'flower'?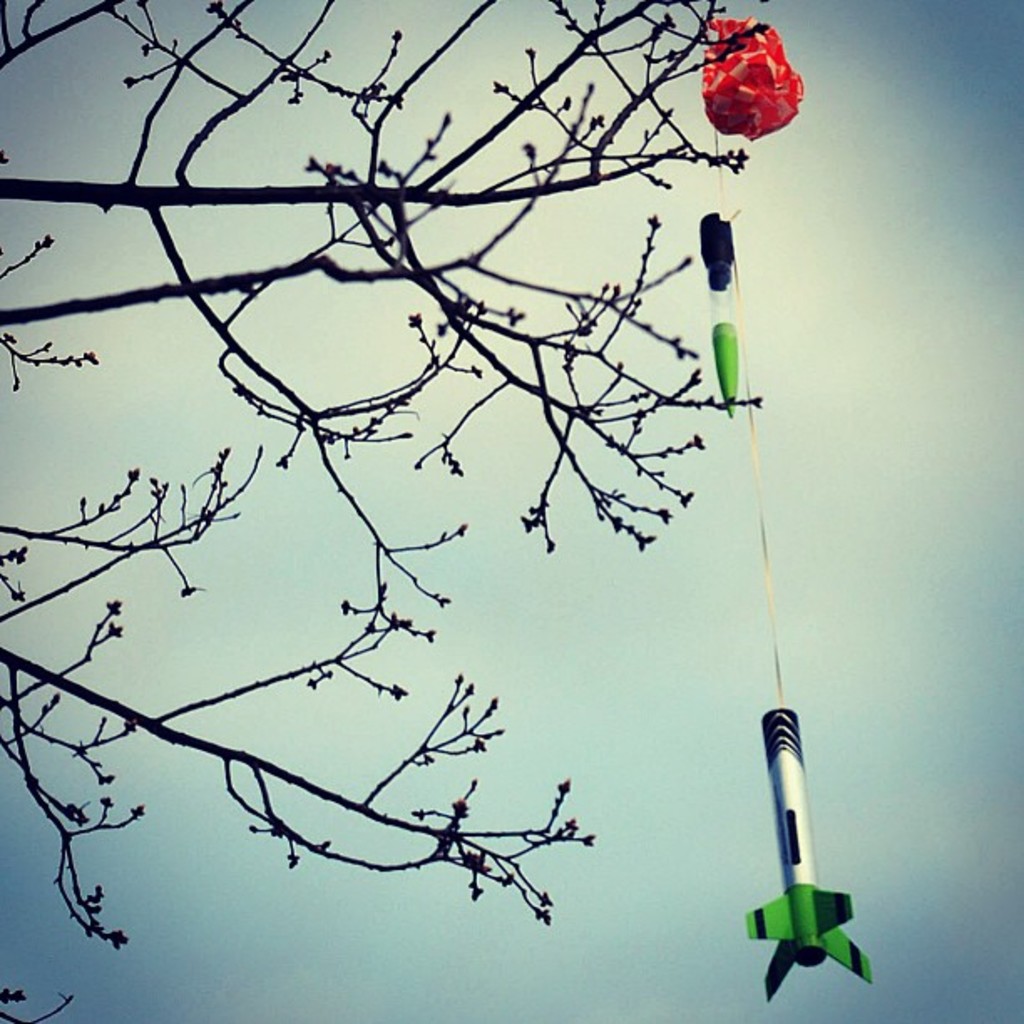
bbox=(709, 0, 817, 122)
